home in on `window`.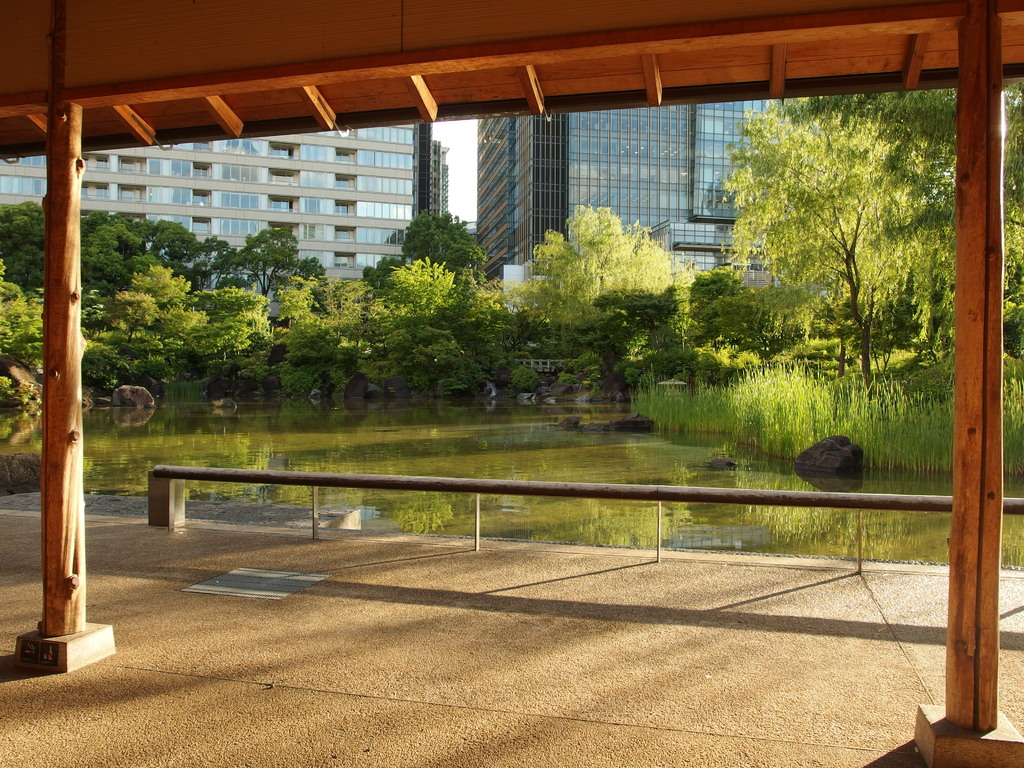
Homed in at <region>267, 142, 300, 159</region>.
